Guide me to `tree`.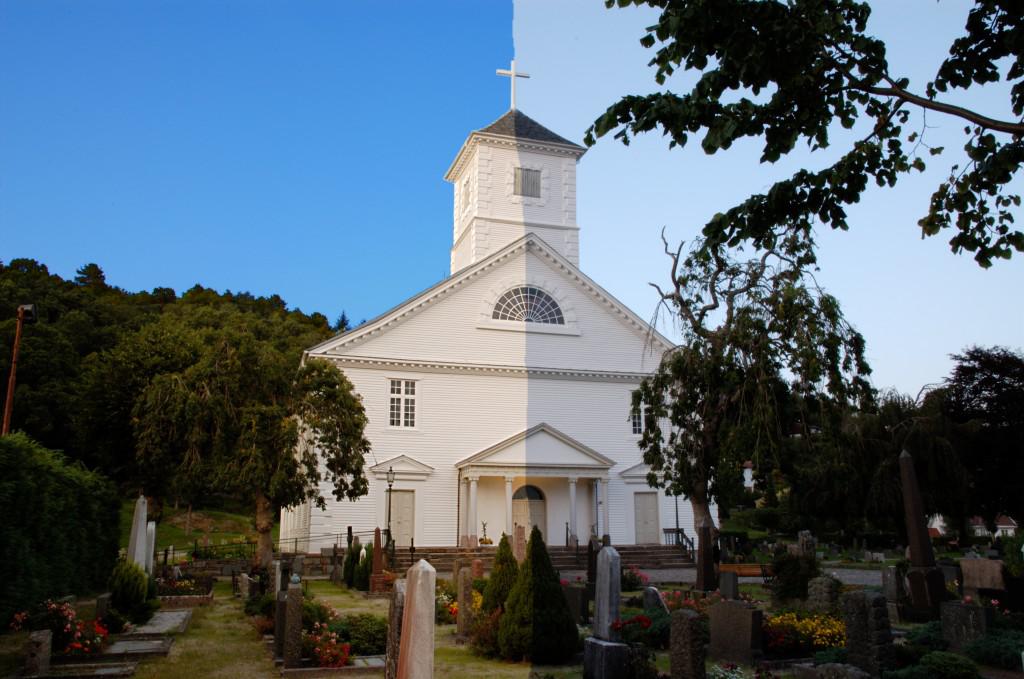
Guidance: pyautogui.locateOnScreen(0, 243, 370, 674).
